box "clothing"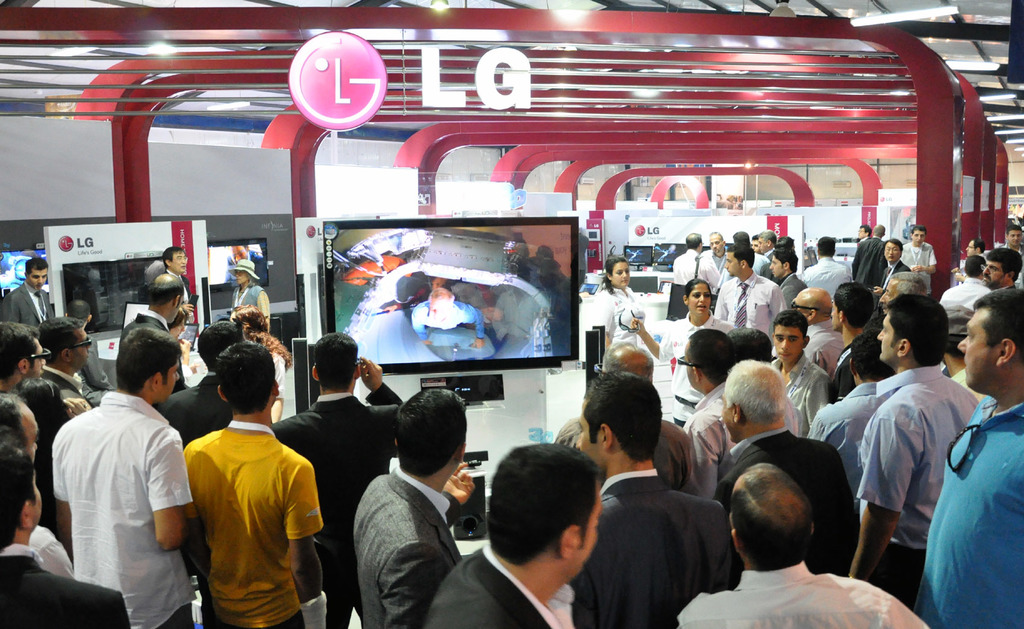
crop(426, 527, 561, 628)
